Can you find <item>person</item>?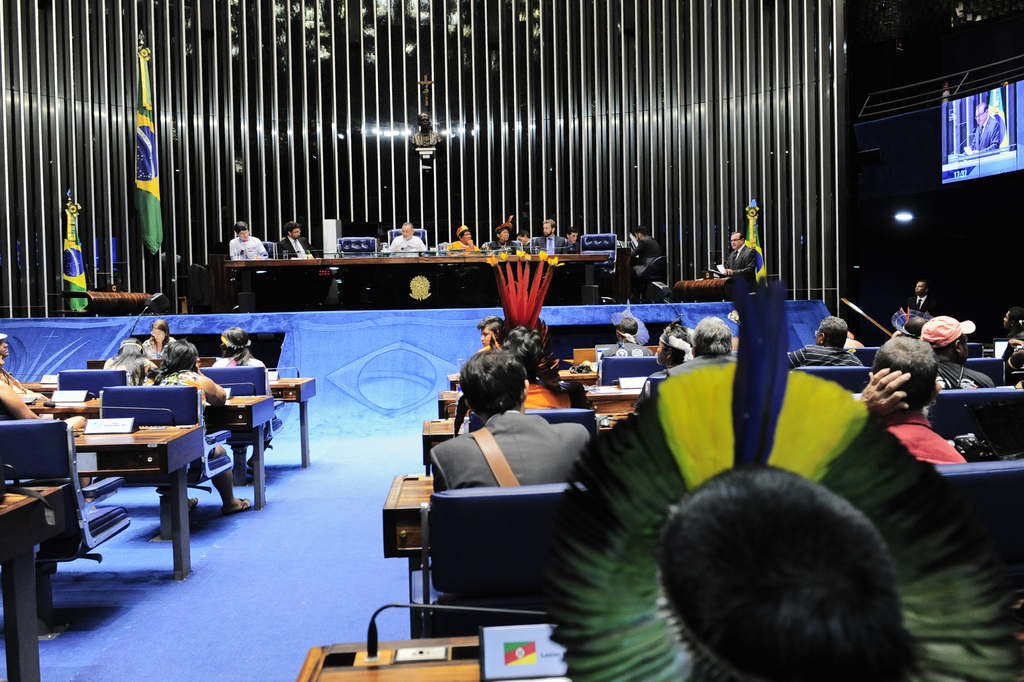
Yes, bounding box: locate(532, 218, 571, 255).
